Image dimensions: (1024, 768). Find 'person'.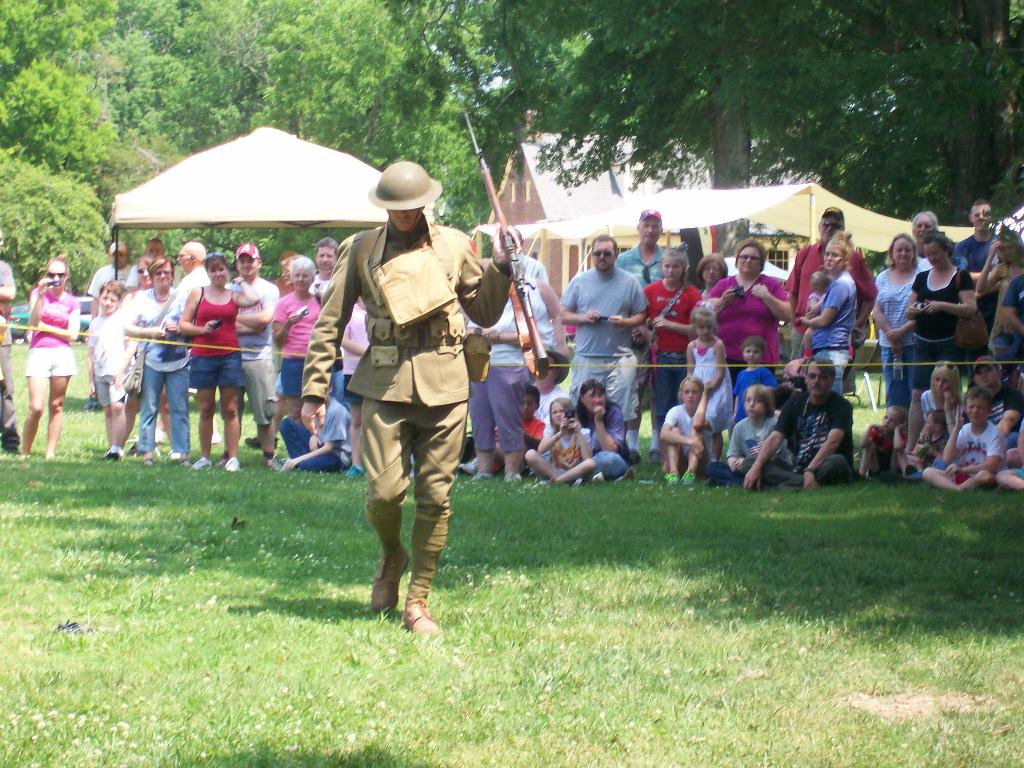
<box>692,249,733,300</box>.
